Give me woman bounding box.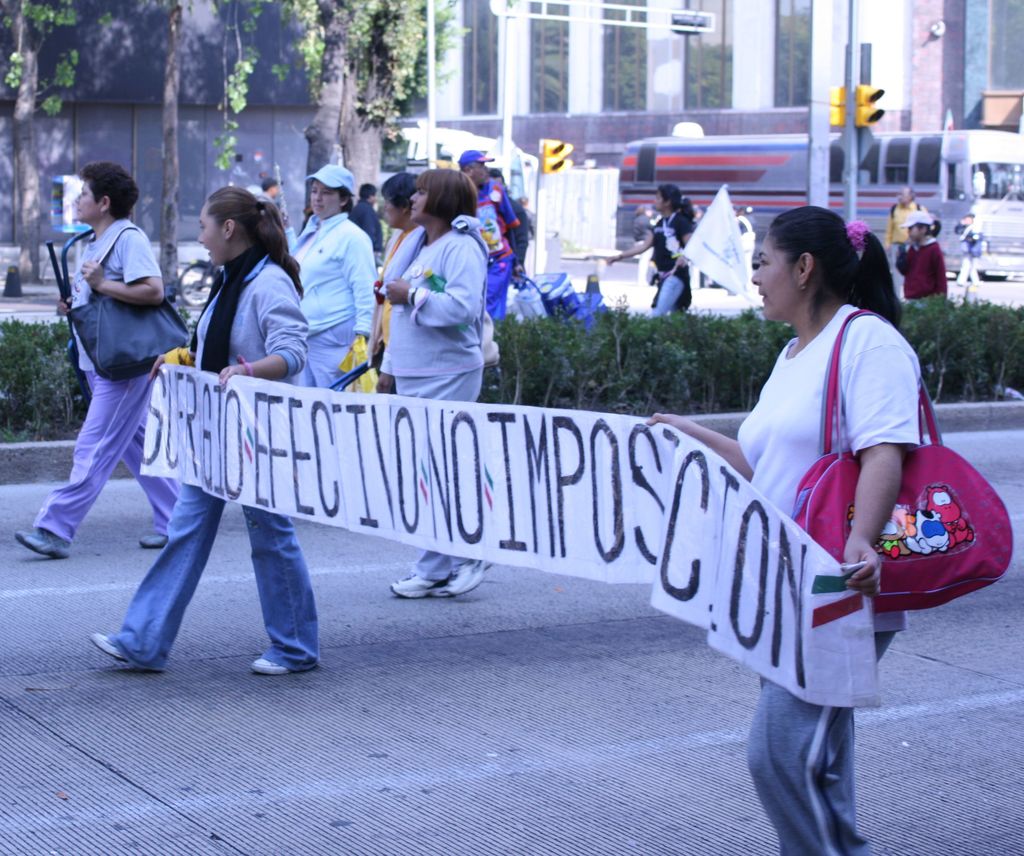
x1=284, y1=161, x2=377, y2=412.
